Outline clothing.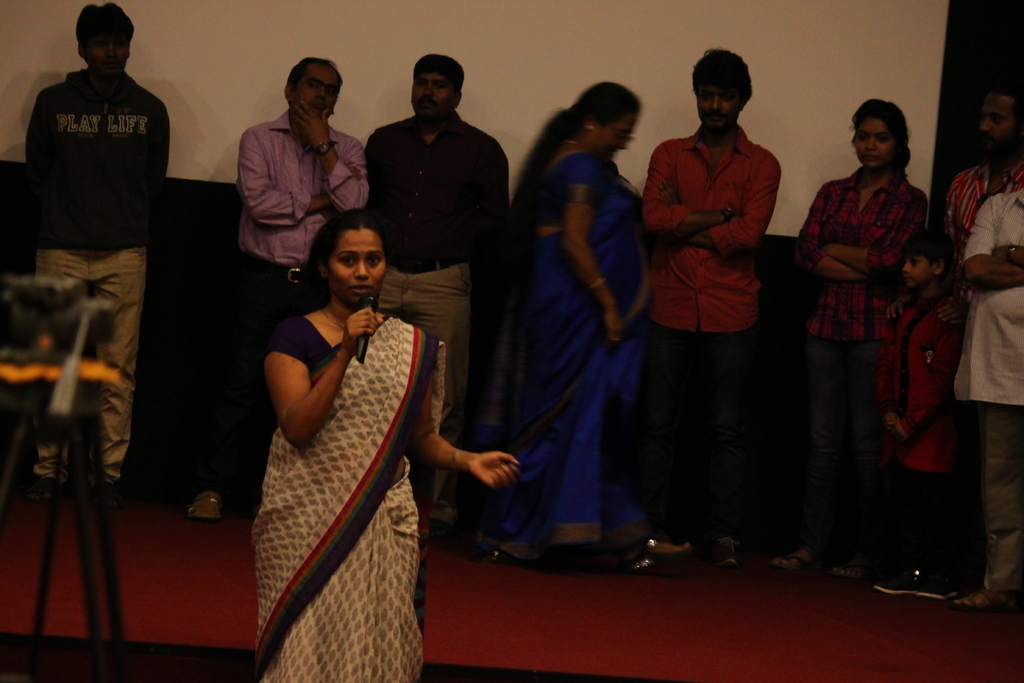
Outline: {"left": 611, "top": 124, "right": 775, "bottom": 319}.
